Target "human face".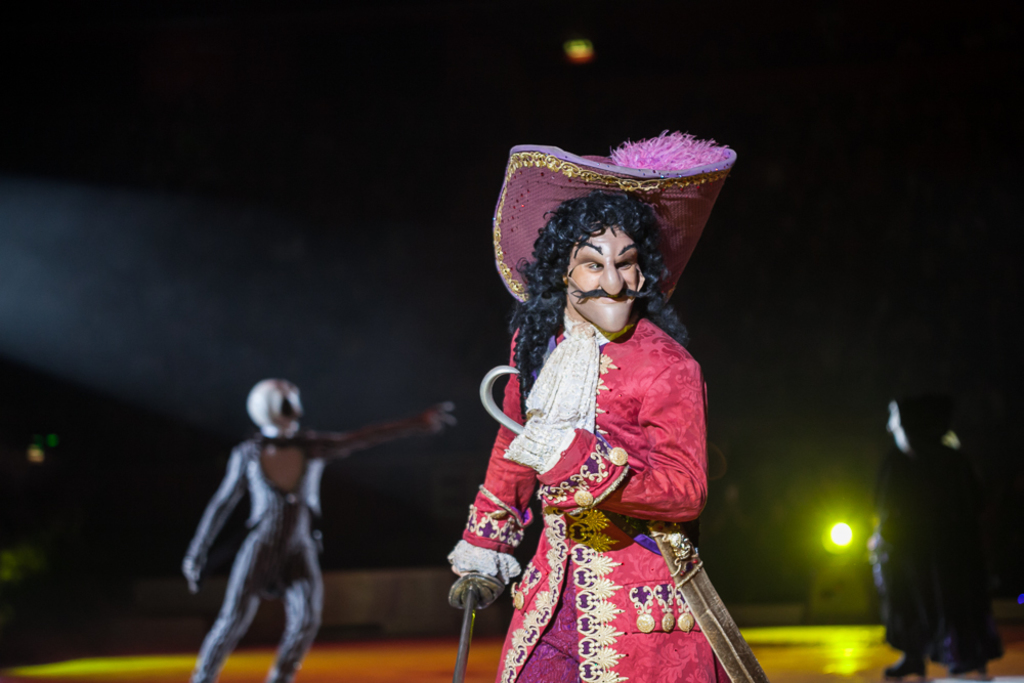
Target region: [887,403,908,453].
